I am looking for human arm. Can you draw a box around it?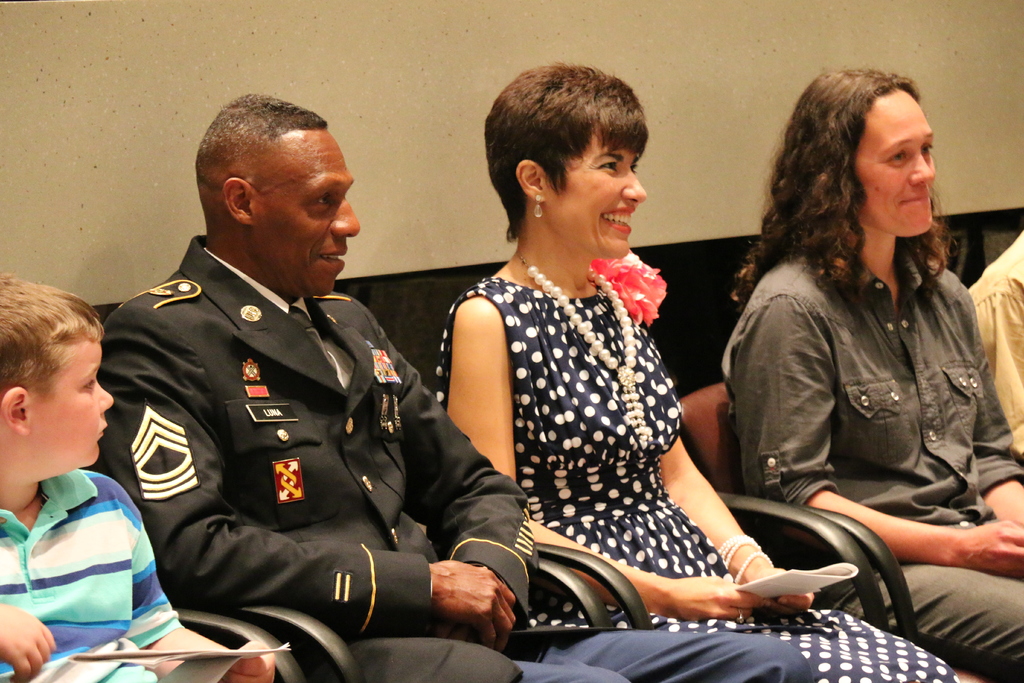
Sure, the bounding box is l=659, t=429, r=816, b=616.
